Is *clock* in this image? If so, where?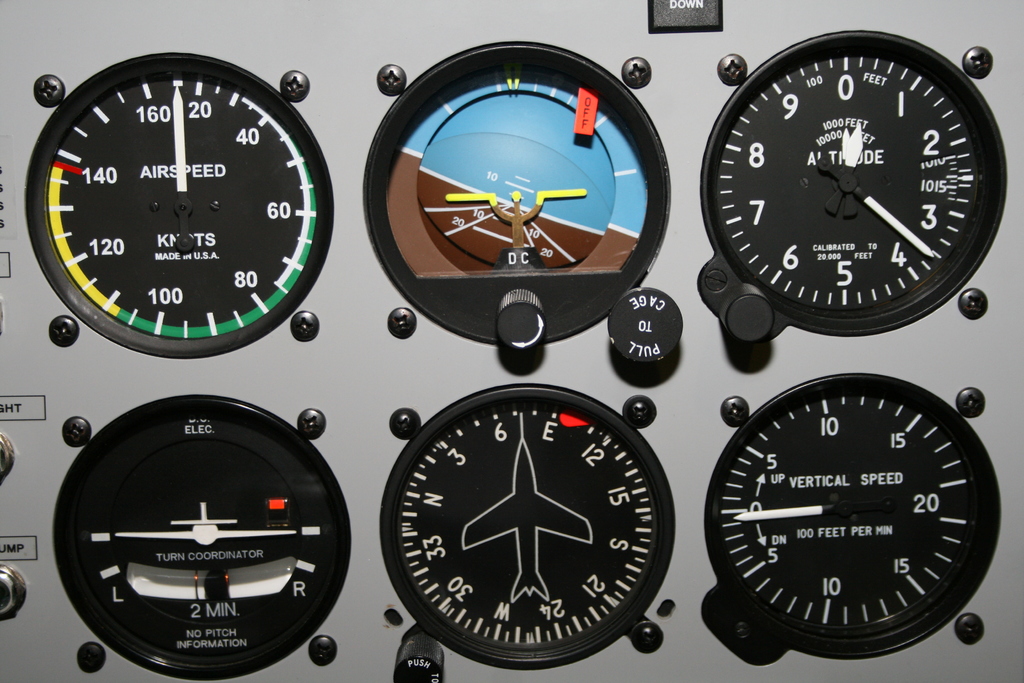
Yes, at BBox(714, 25, 1011, 374).
